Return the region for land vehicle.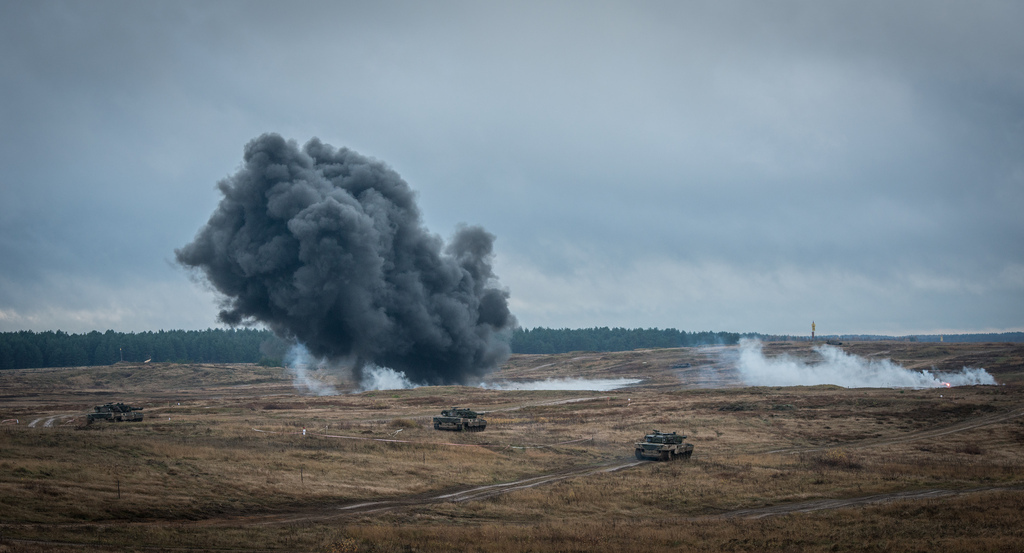
bbox=[440, 410, 478, 432].
